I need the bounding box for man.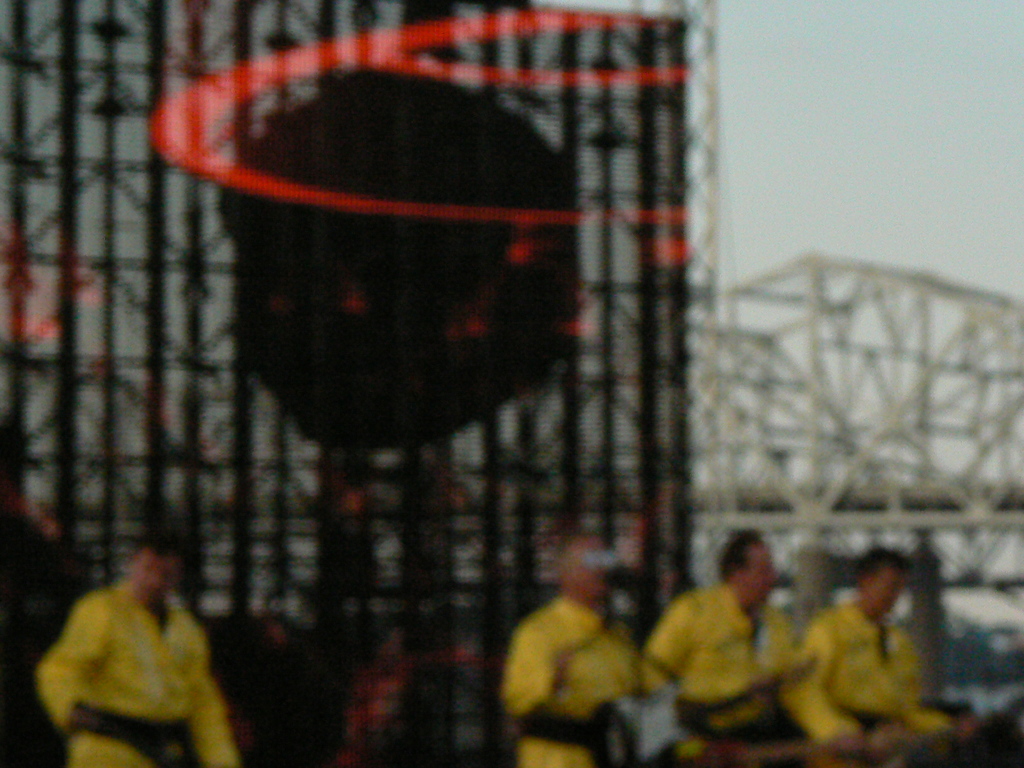
Here it is: locate(791, 549, 969, 753).
